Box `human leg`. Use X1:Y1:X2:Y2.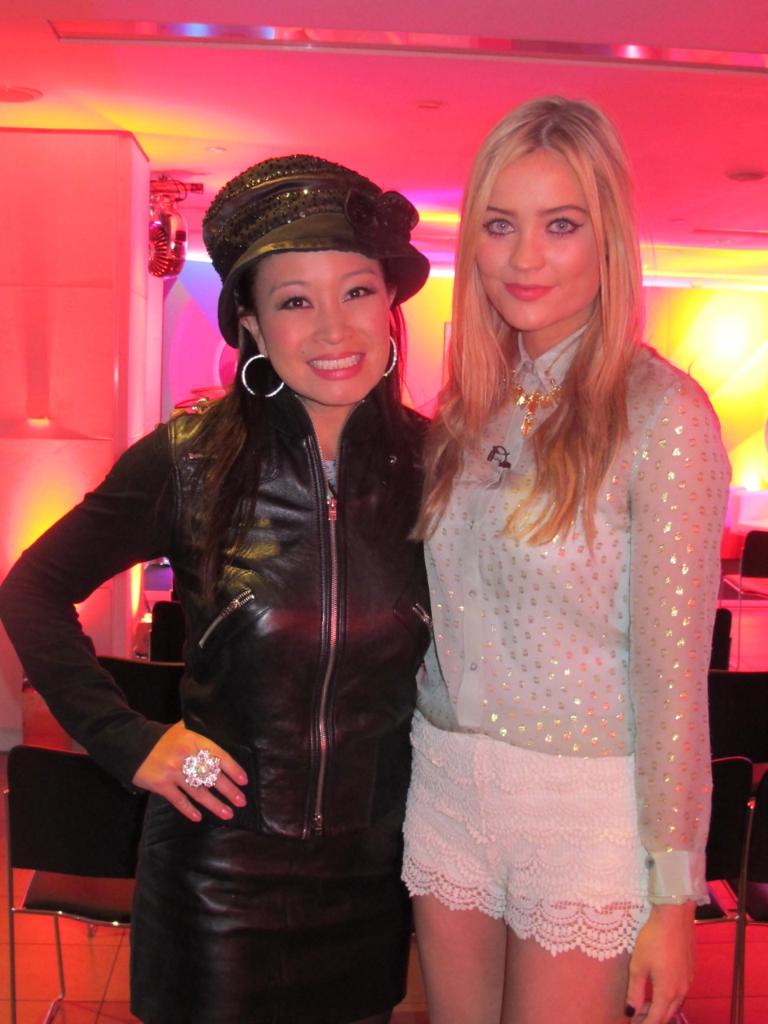
398:869:519:1023.
